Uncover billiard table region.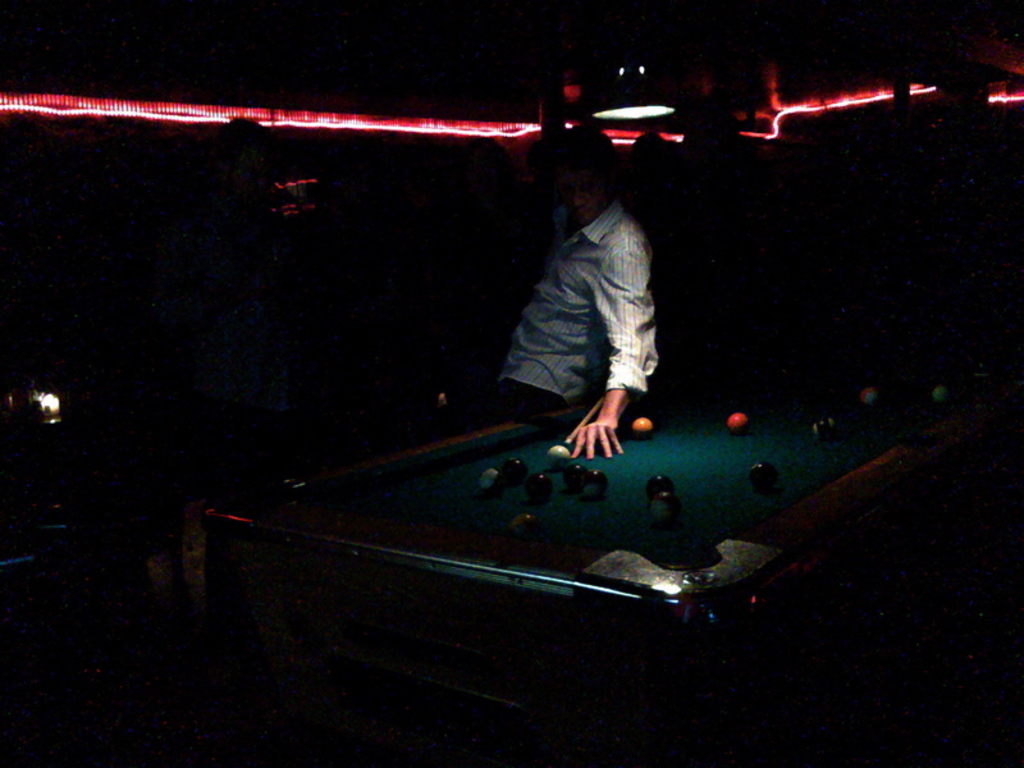
Uncovered: <region>204, 352, 1012, 767</region>.
